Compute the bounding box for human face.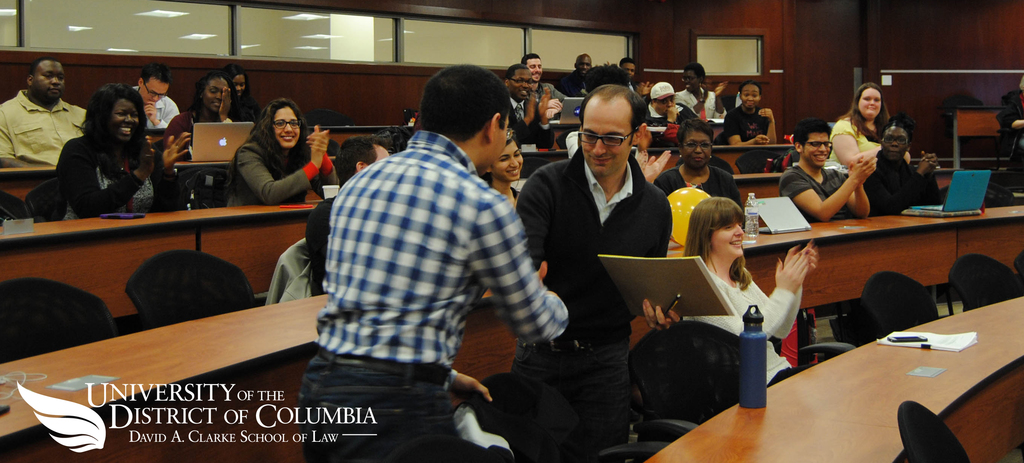
locate(142, 82, 171, 106).
